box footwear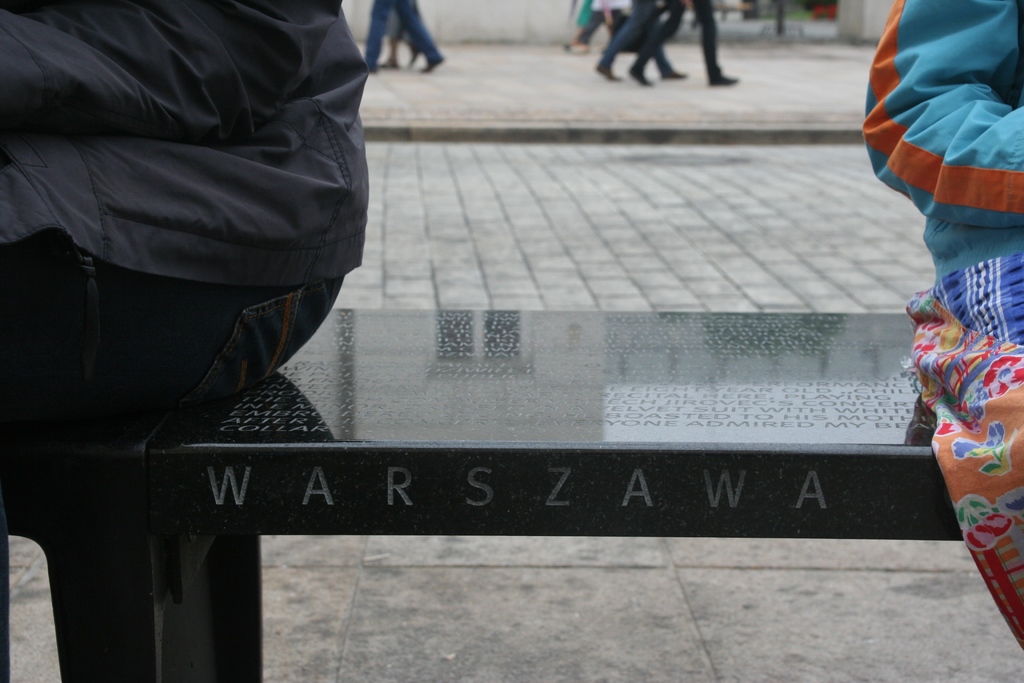
594:60:619:81
